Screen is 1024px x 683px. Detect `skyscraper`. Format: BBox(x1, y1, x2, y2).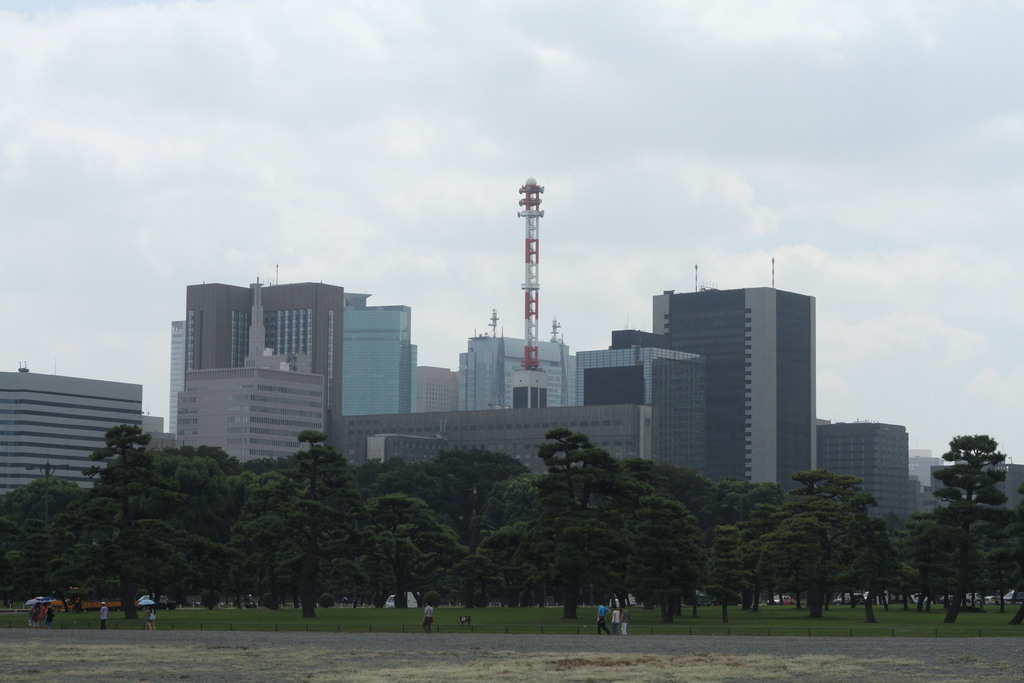
BBox(187, 280, 344, 461).
